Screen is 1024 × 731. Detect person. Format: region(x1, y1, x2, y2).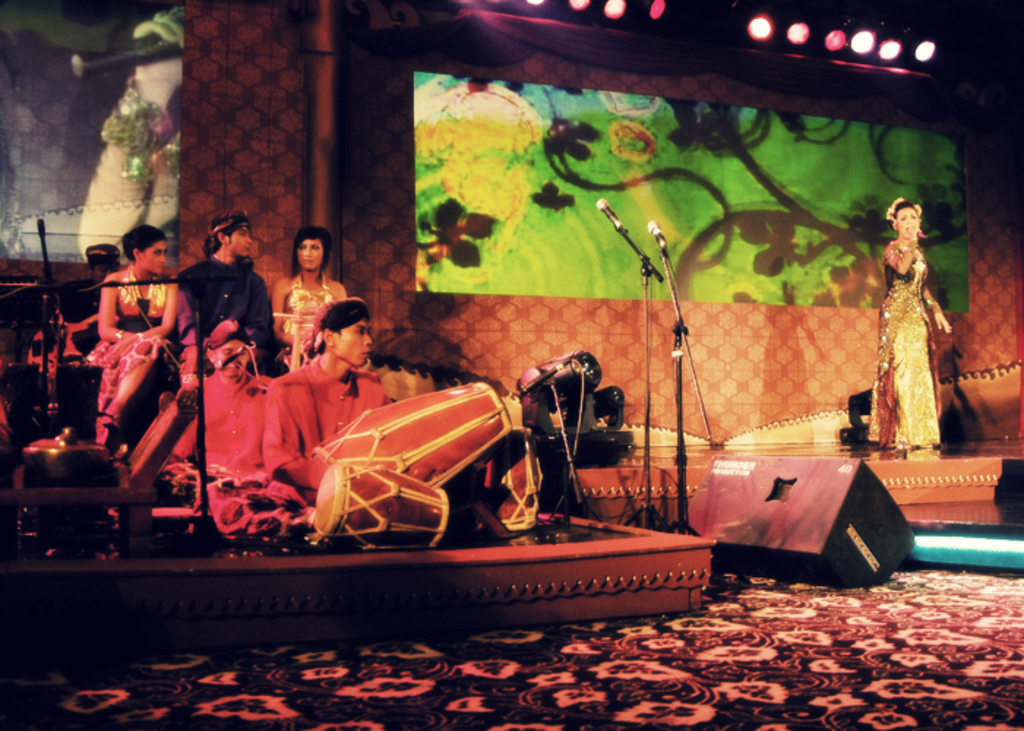
region(181, 213, 290, 368).
